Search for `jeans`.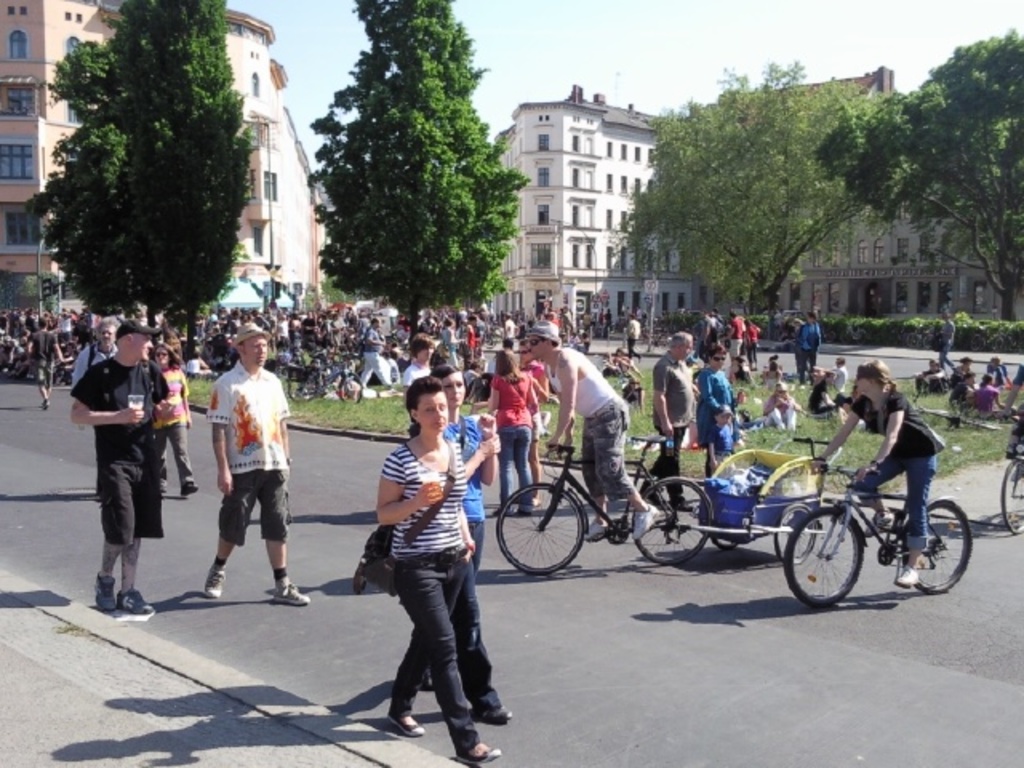
Found at (left=504, top=427, right=539, bottom=501).
